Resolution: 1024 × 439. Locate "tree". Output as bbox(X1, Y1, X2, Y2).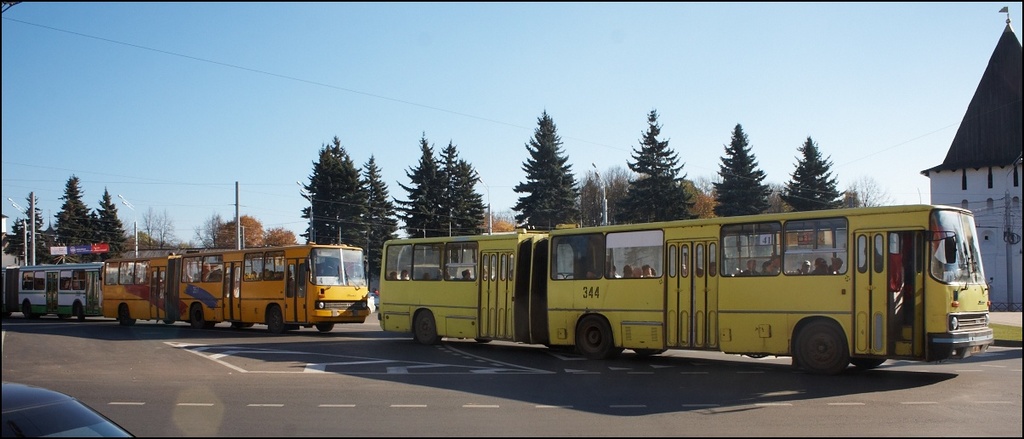
bbox(392, 145, 451, 242).
